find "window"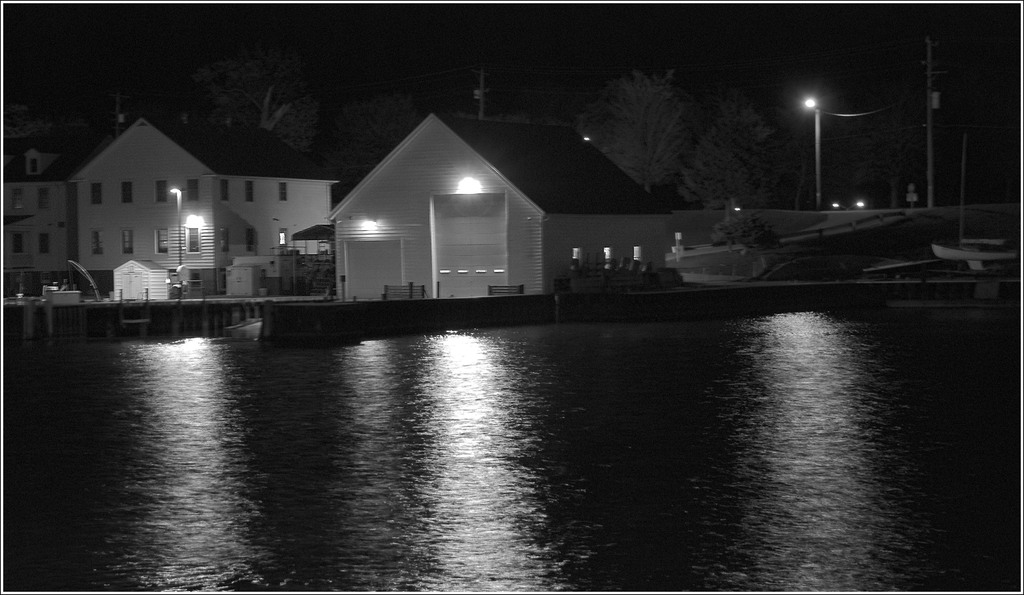
219/230/231/254
